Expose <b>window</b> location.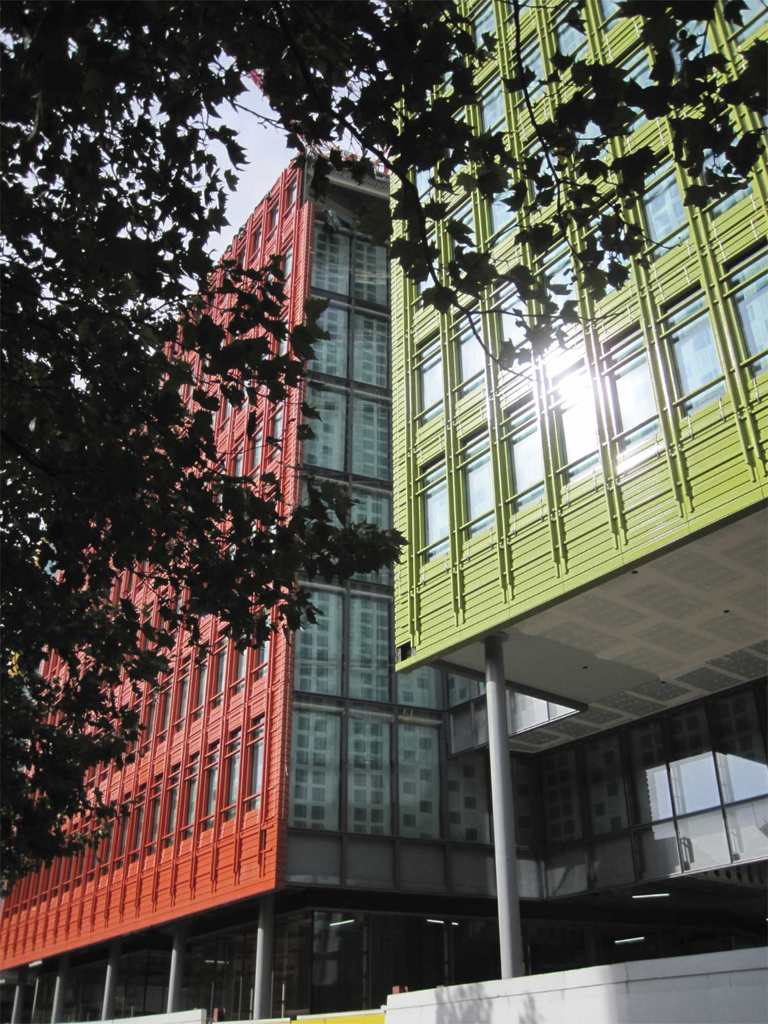
Exposed at <bbox>628, 724, 670, 826</bbox>.
